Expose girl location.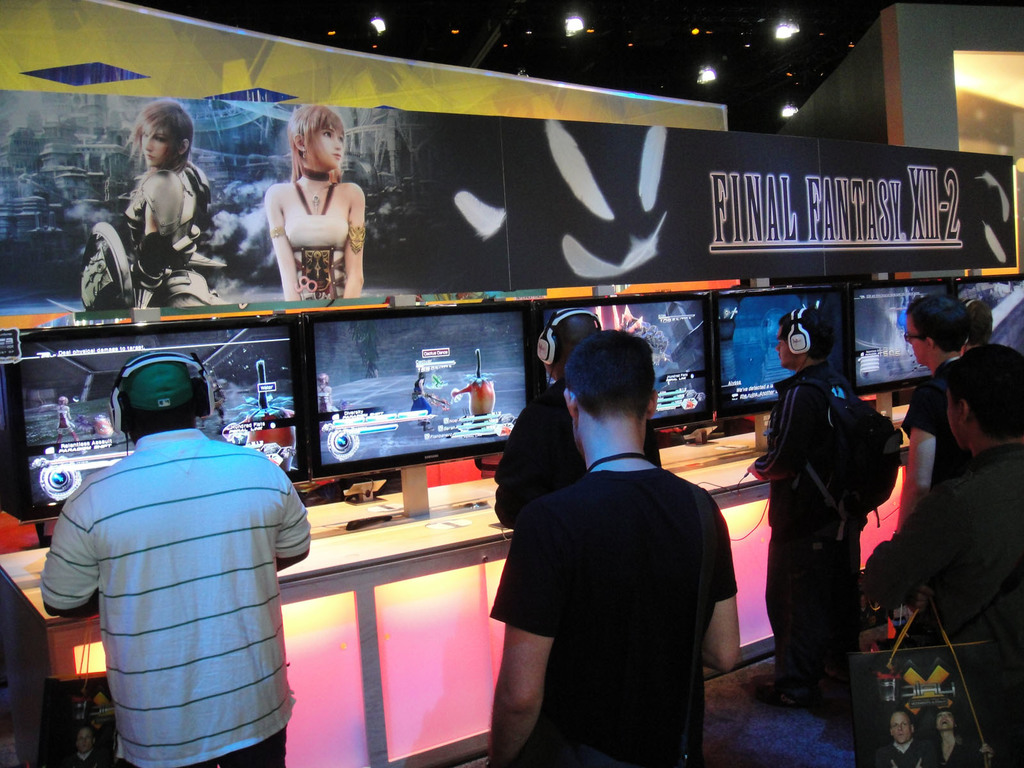
Exposed at <box>54,397,86,452</box>.
